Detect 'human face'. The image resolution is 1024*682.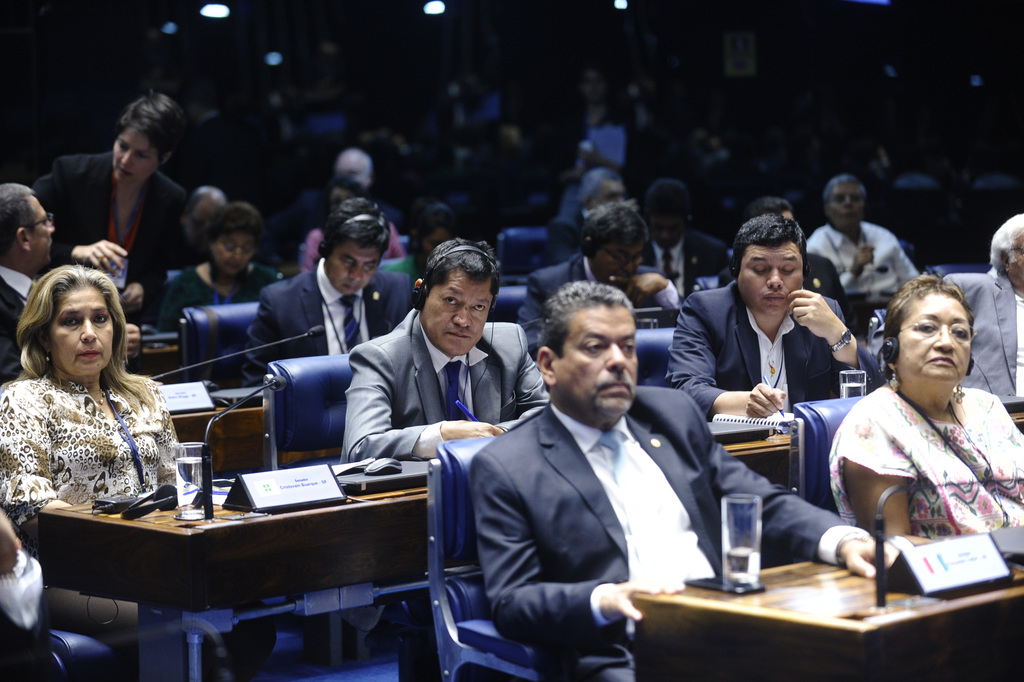
(x1=558, y1=309, x2=644, y2=394).
